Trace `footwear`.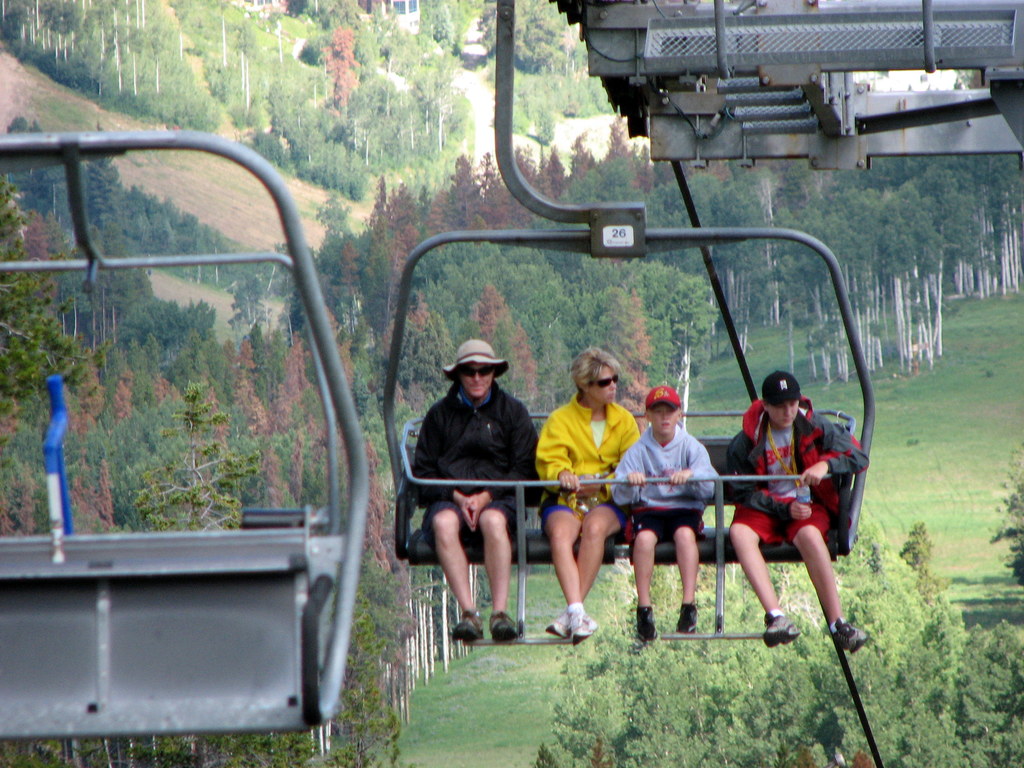
Traced to <region>546, 611, 573, 639</region>.
